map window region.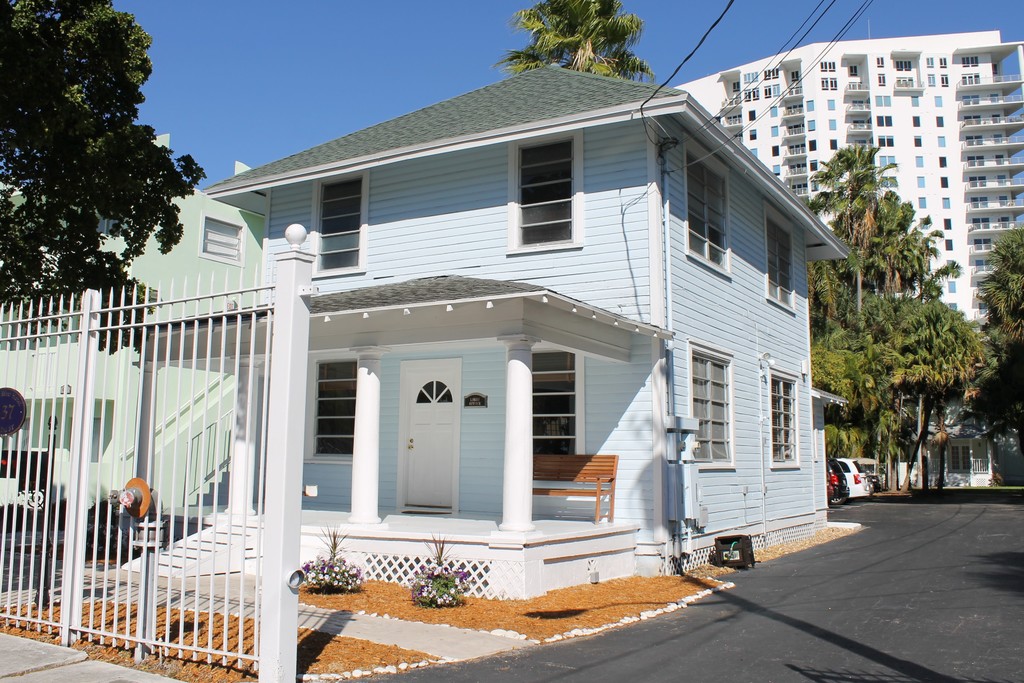
Mapped to select_region(945, 238, 954, 248).
